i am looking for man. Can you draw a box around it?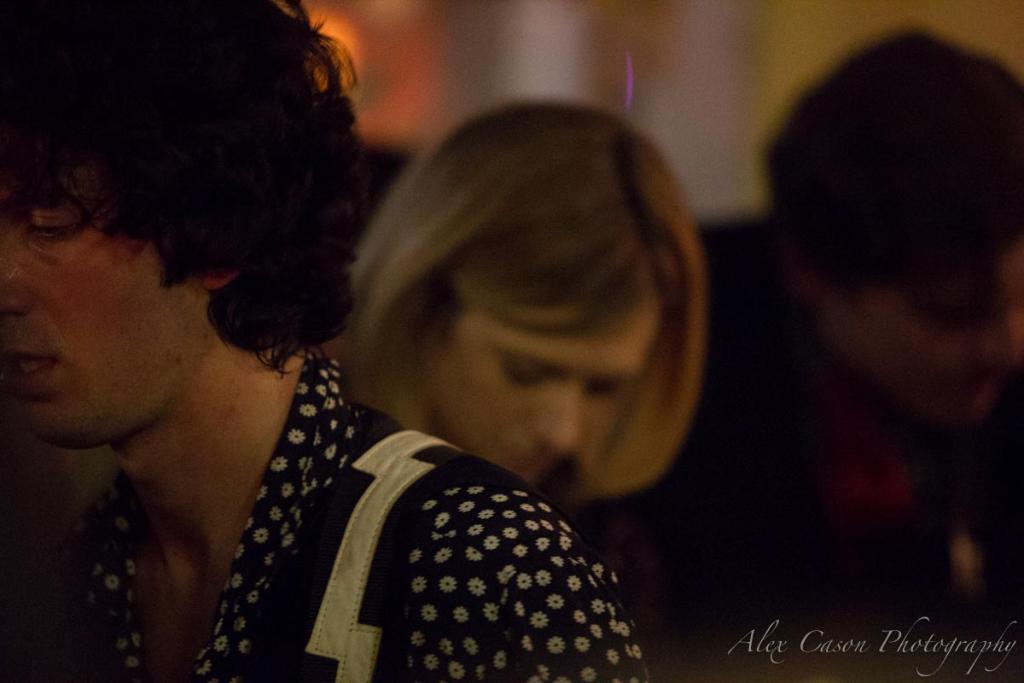
Sure, the bounding box is locate(0, 0, 655, 679).
